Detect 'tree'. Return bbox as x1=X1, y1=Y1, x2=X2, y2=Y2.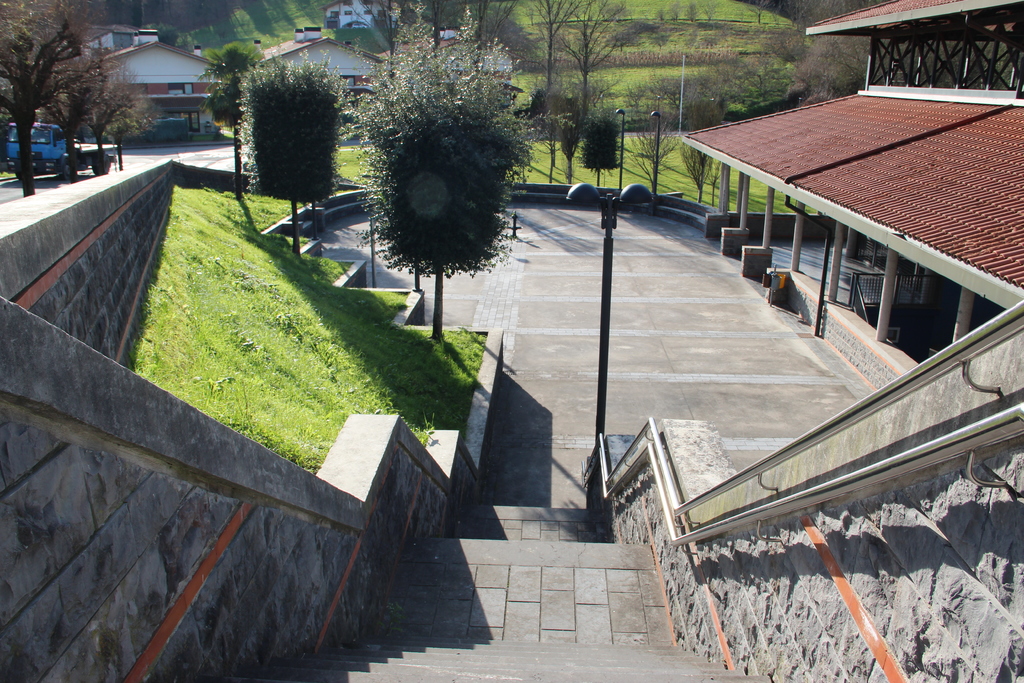
x1=246, y1=49, x2=349, y2=254.
